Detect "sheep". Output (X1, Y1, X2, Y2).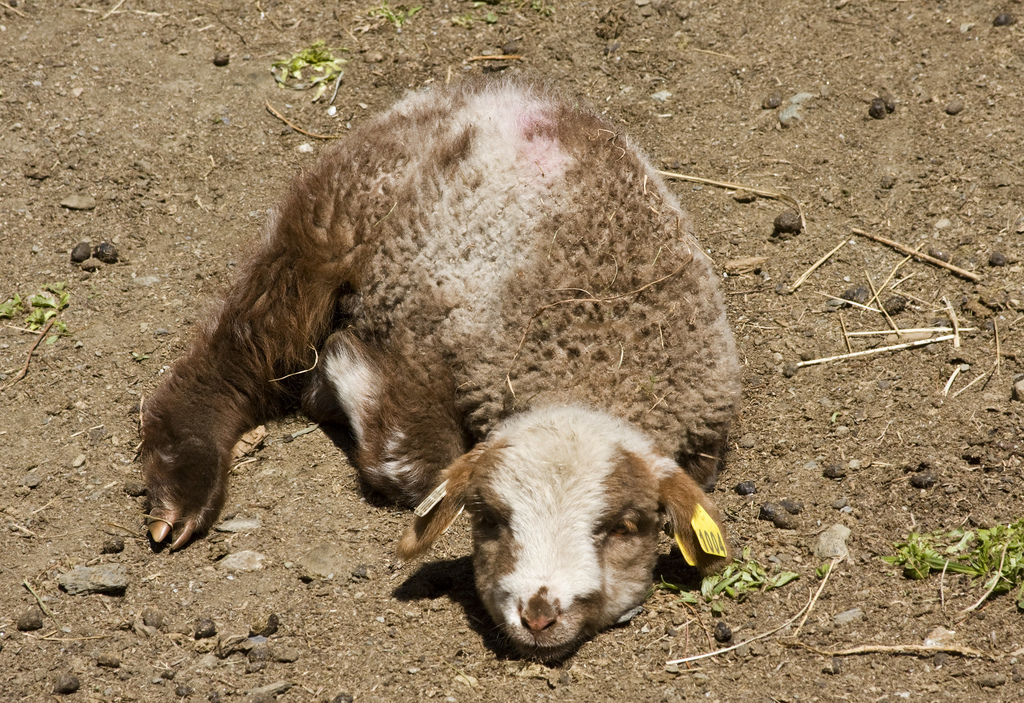
(148, 72, 751, 655).
